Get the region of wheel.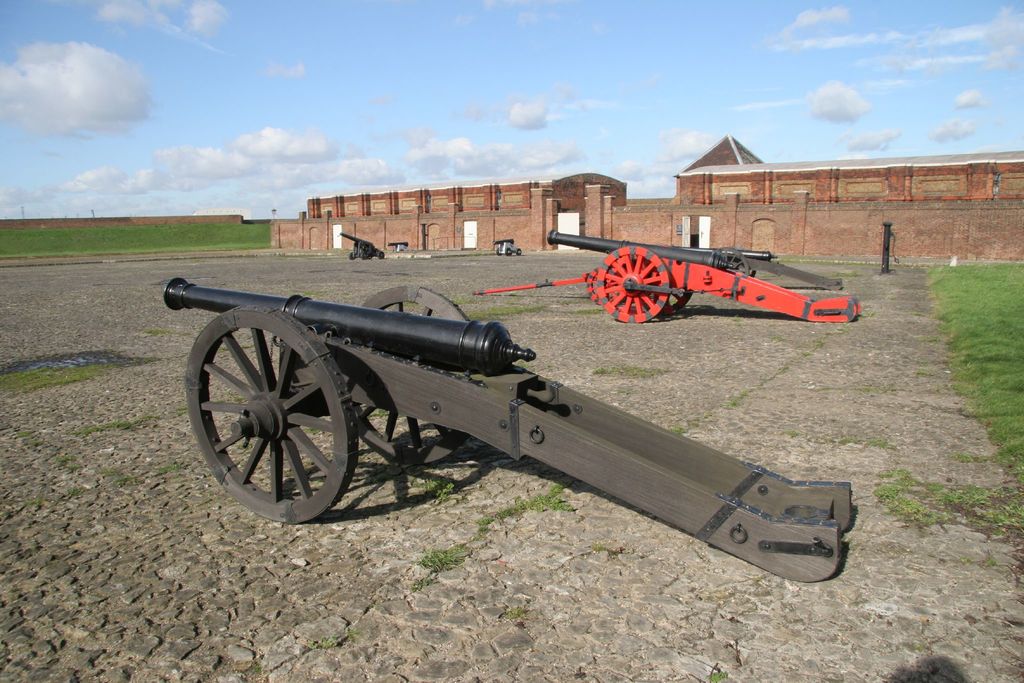
496/247/502/255.
